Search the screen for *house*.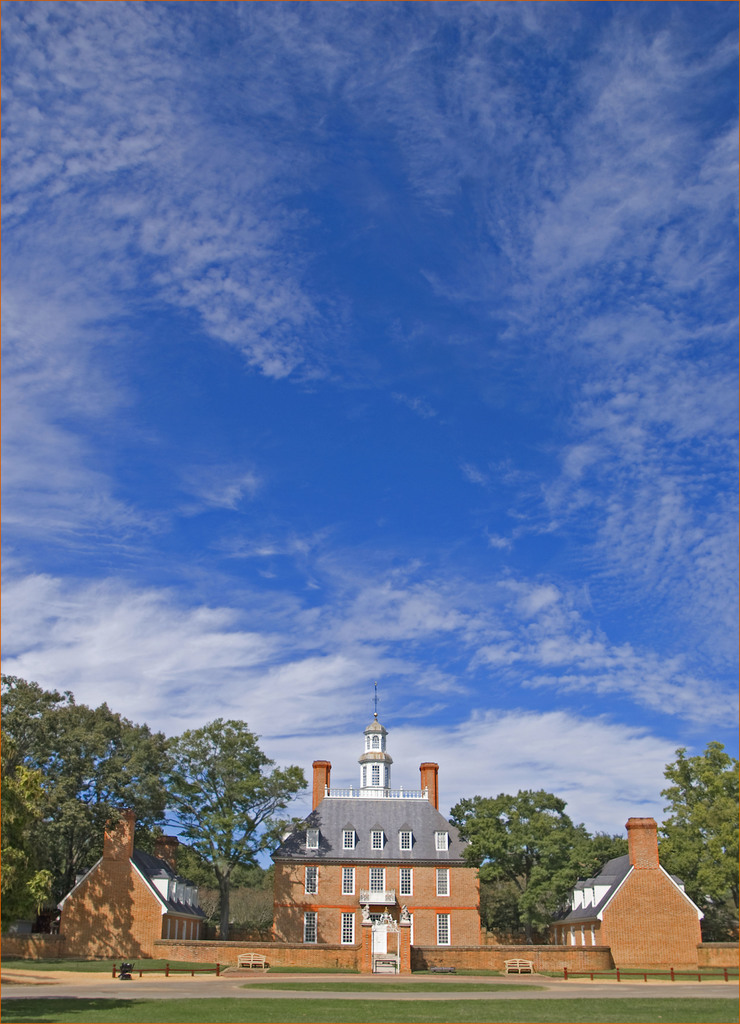
Found at select_region(58, 805, 207, 959).
